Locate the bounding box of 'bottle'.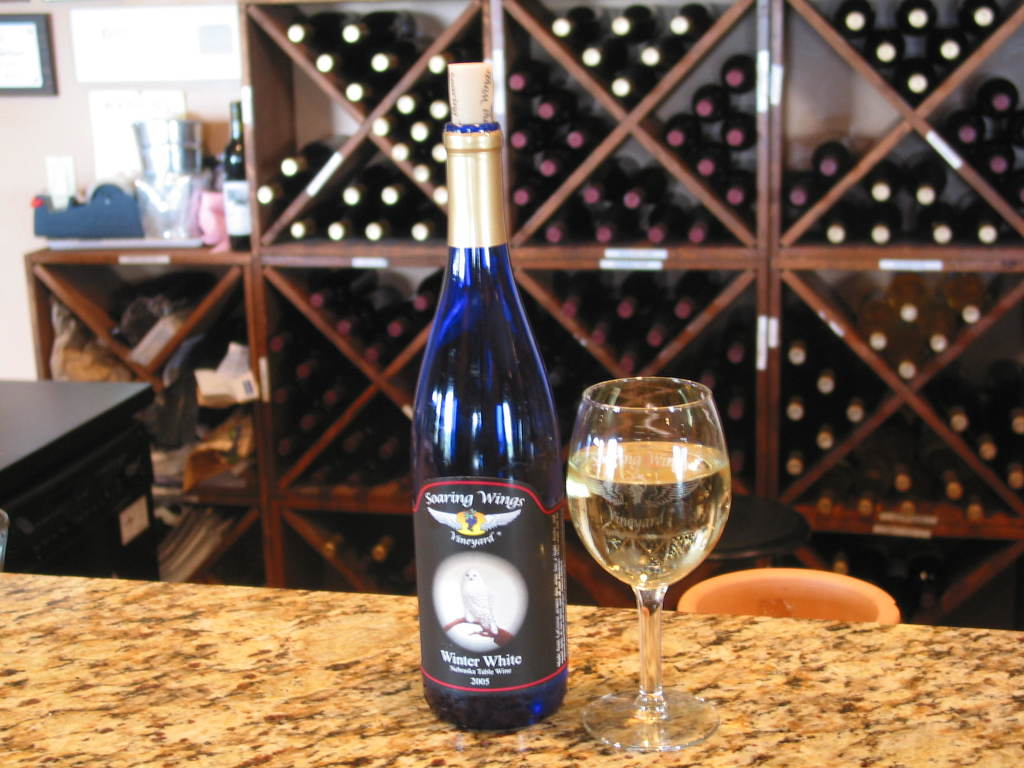
Bounding box: [x1=320, y1=511, x2=376, y2=558].
